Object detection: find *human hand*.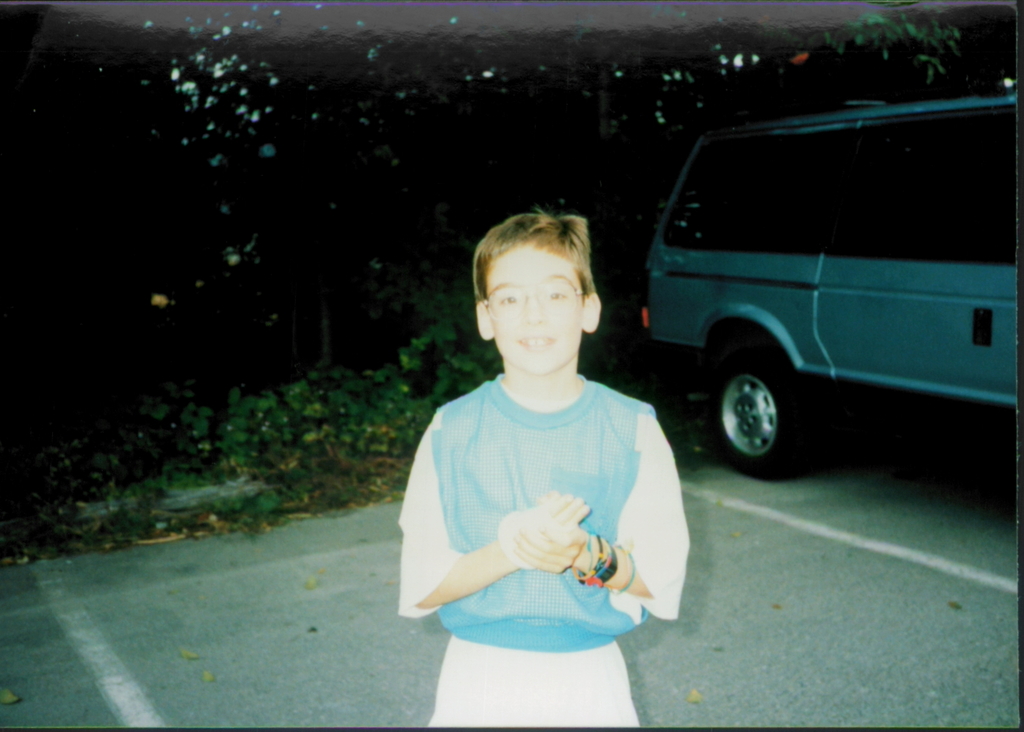
bbox=[513, 519, 586, 574].
